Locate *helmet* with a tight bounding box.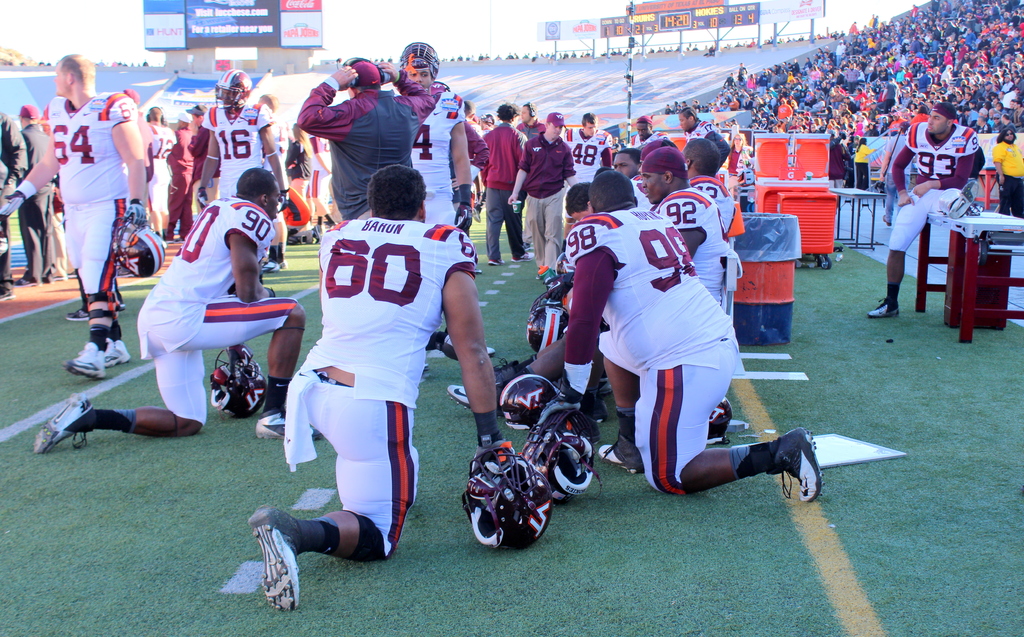
bbox=[461, 449, 575, 562].
